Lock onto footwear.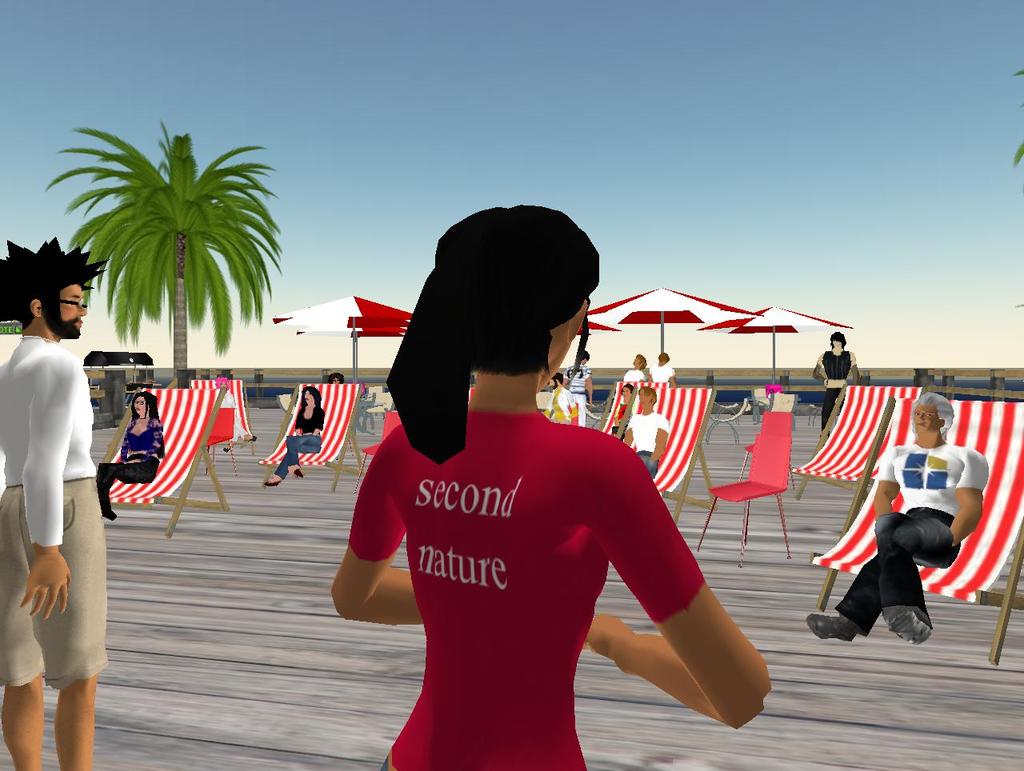
Locked: 882 608 934 646.
